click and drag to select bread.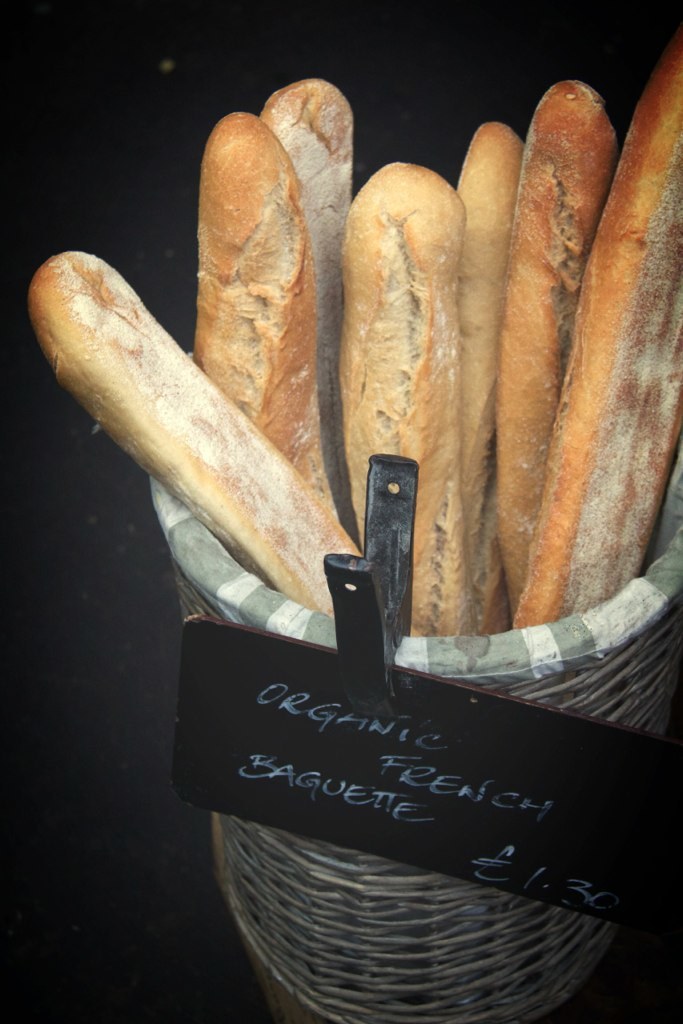
Selection: BBox(518, 24, 682, 628).
